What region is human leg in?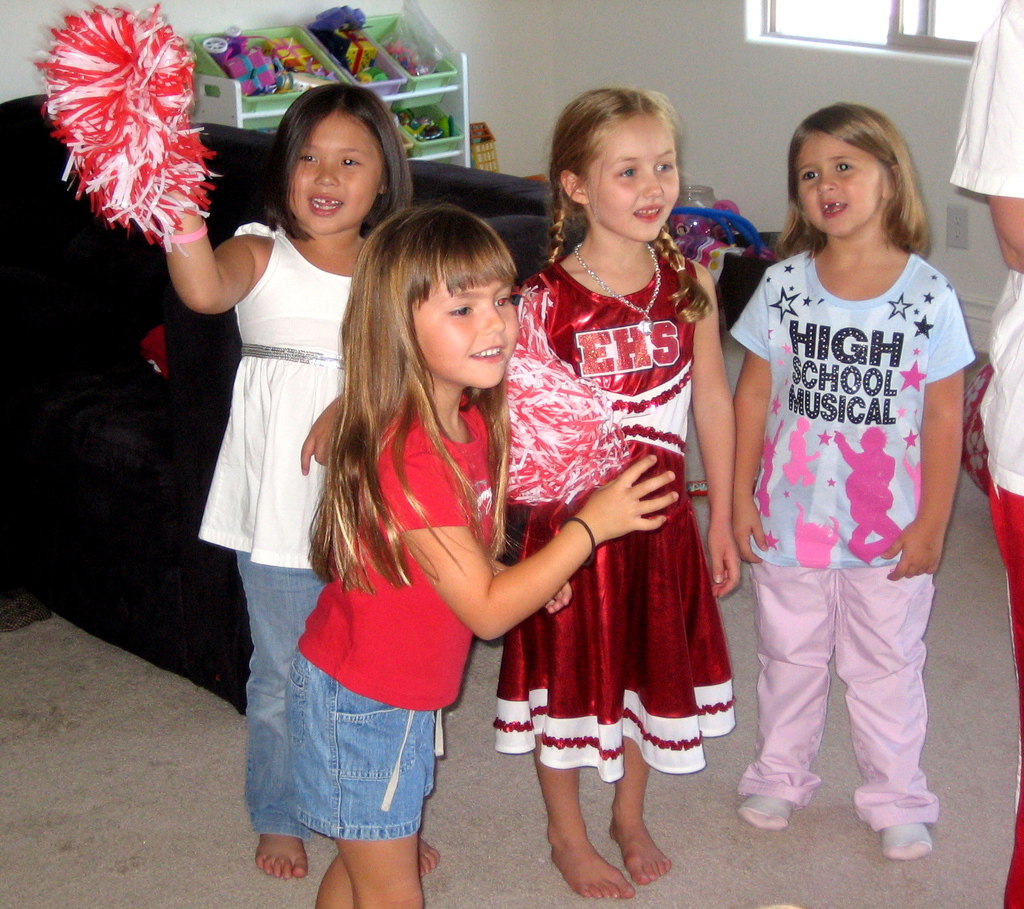
x1=232, y1=516, x2=328, y2=871.
